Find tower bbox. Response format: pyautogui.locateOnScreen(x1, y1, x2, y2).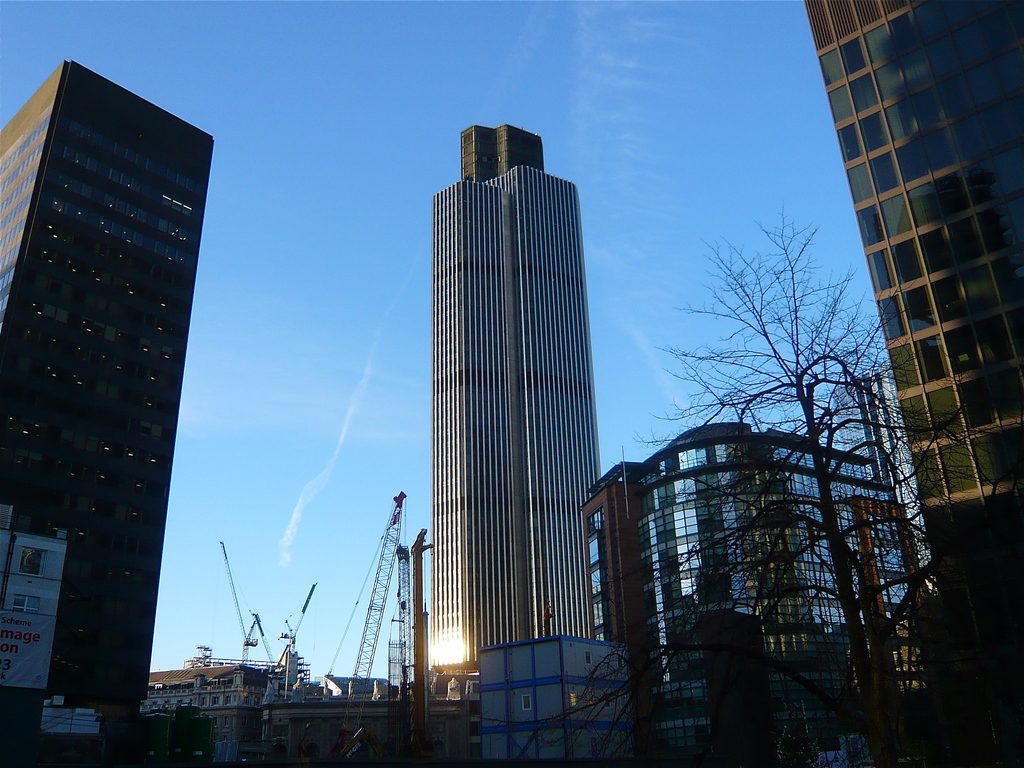
pyautogui.locateOnScreen(607, 442, 956, 758).
